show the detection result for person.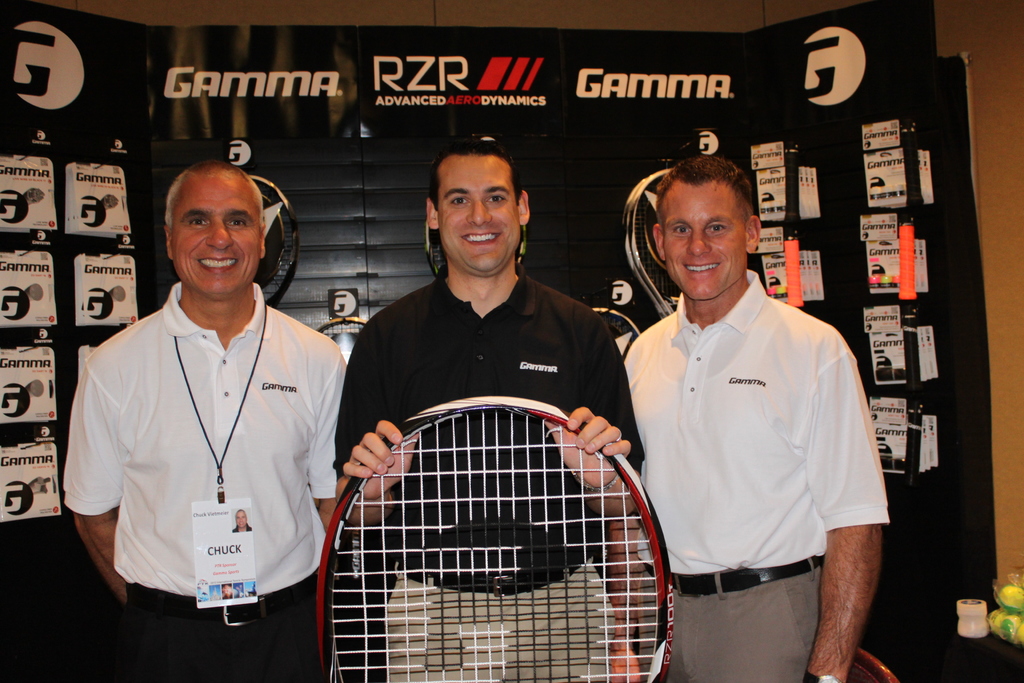
(610, 154, 890, 682).
